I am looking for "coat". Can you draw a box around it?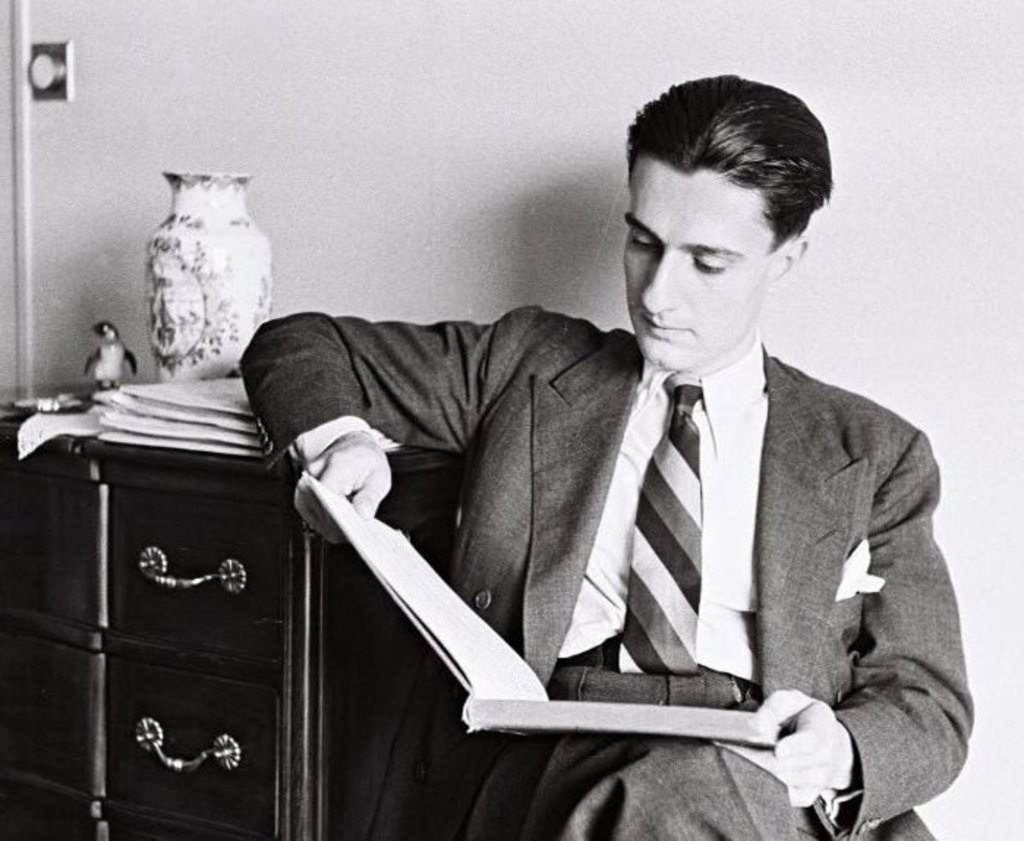
Sure, the bounding box is left=195, top=193, right=949, bottom=794.
